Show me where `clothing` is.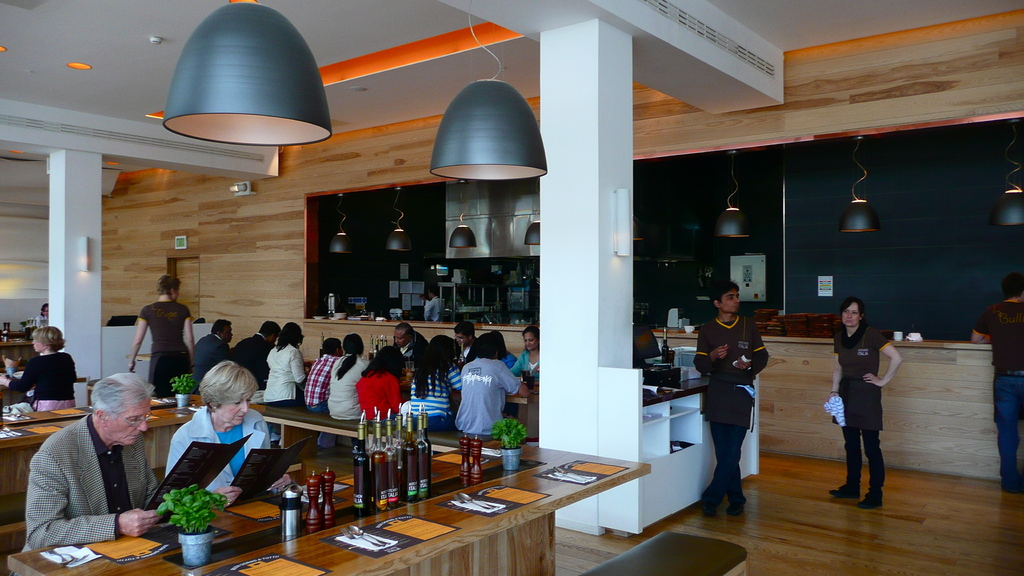
`clothing` is at [231,328,274,391].
